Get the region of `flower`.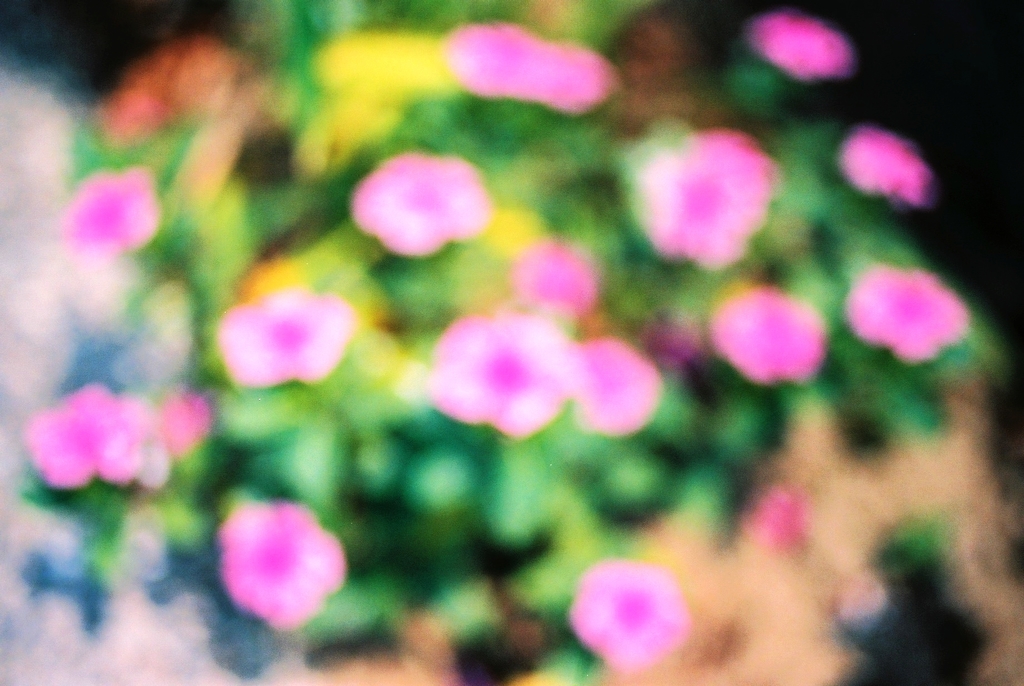
572:334:661:434.
